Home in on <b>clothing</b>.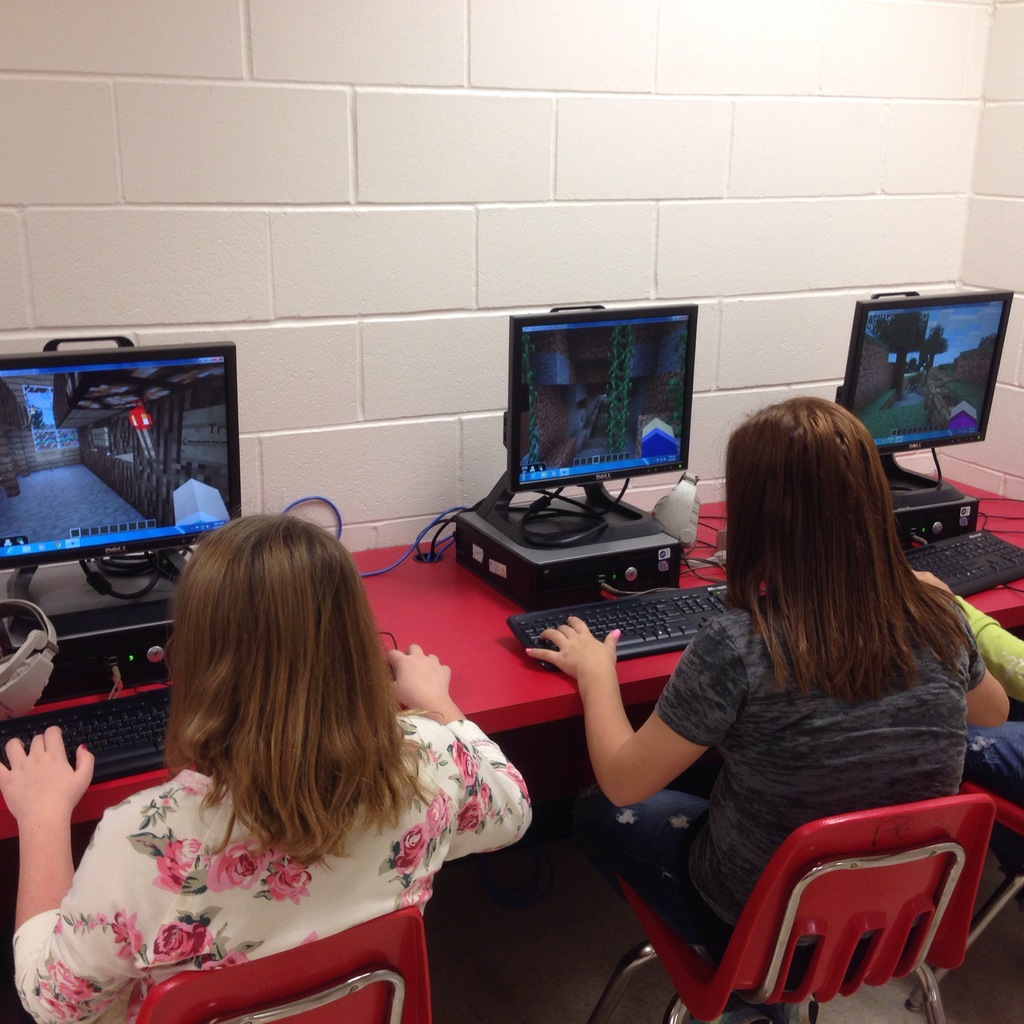
Homed in at (601, 609, 986, 1023).
